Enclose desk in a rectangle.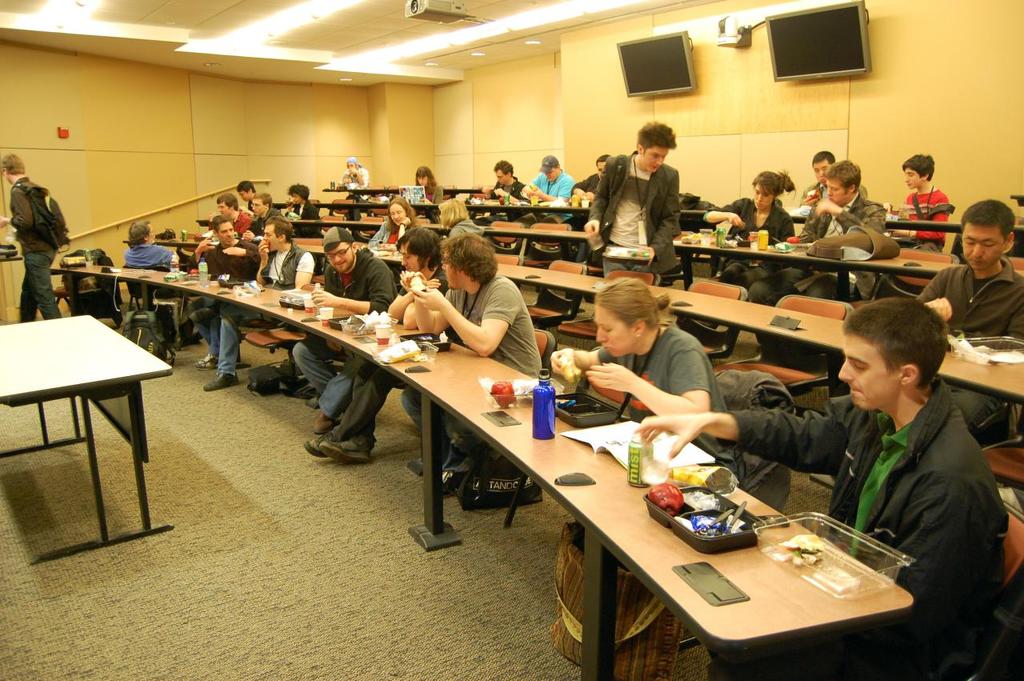
235, 330, 934, 667.
